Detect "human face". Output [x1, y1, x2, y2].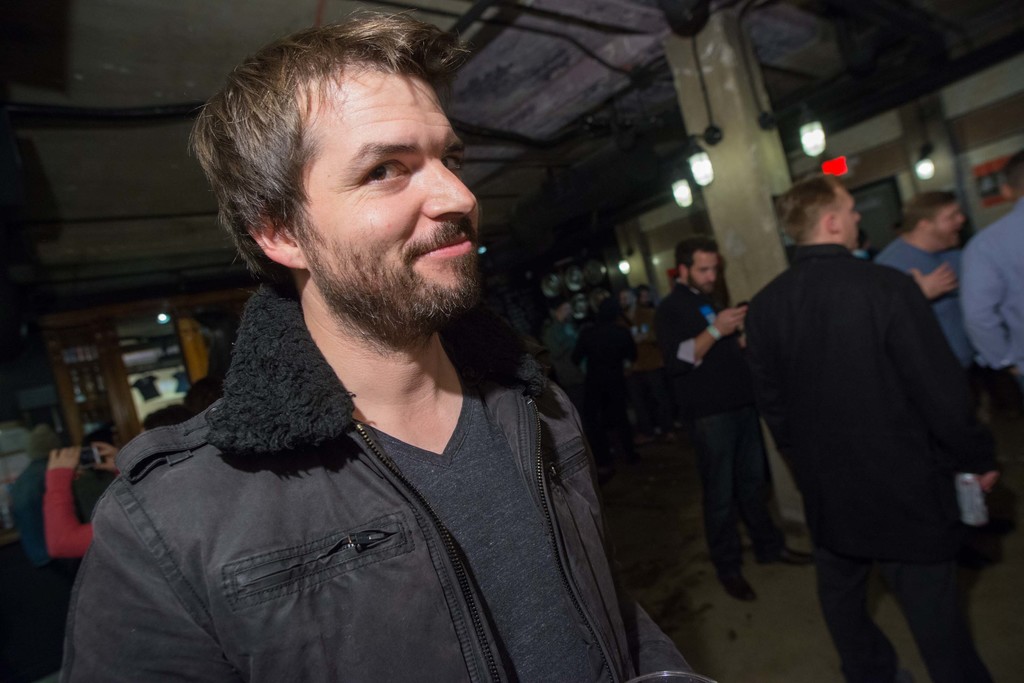
[930, 200, 963, 245].
